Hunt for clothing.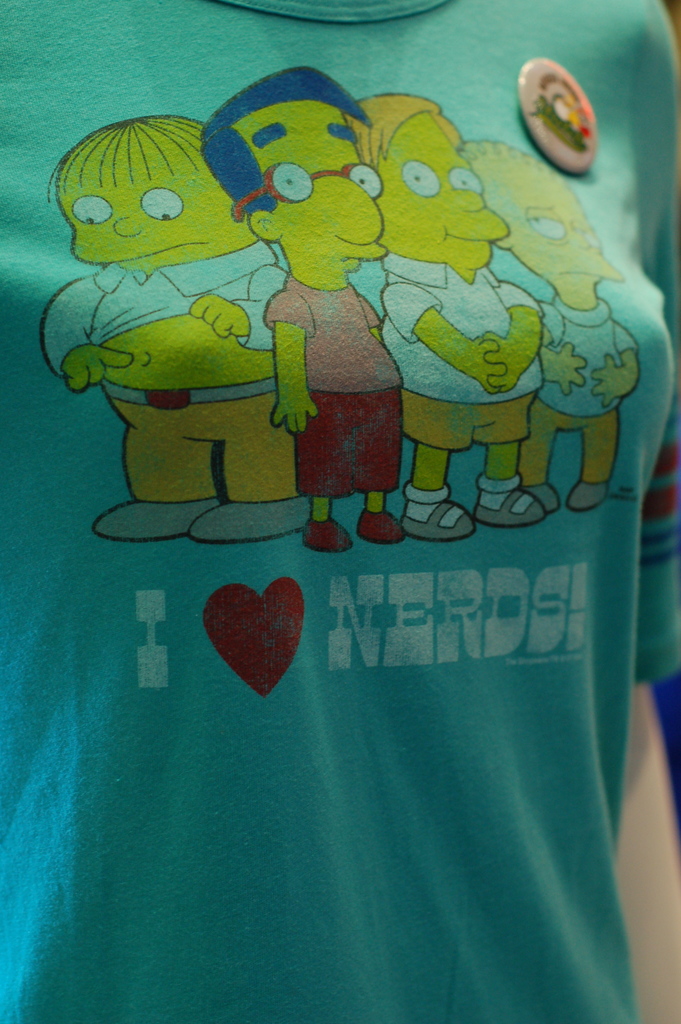
Hunted down at left=528, top=294, right=640, bottom=486.
